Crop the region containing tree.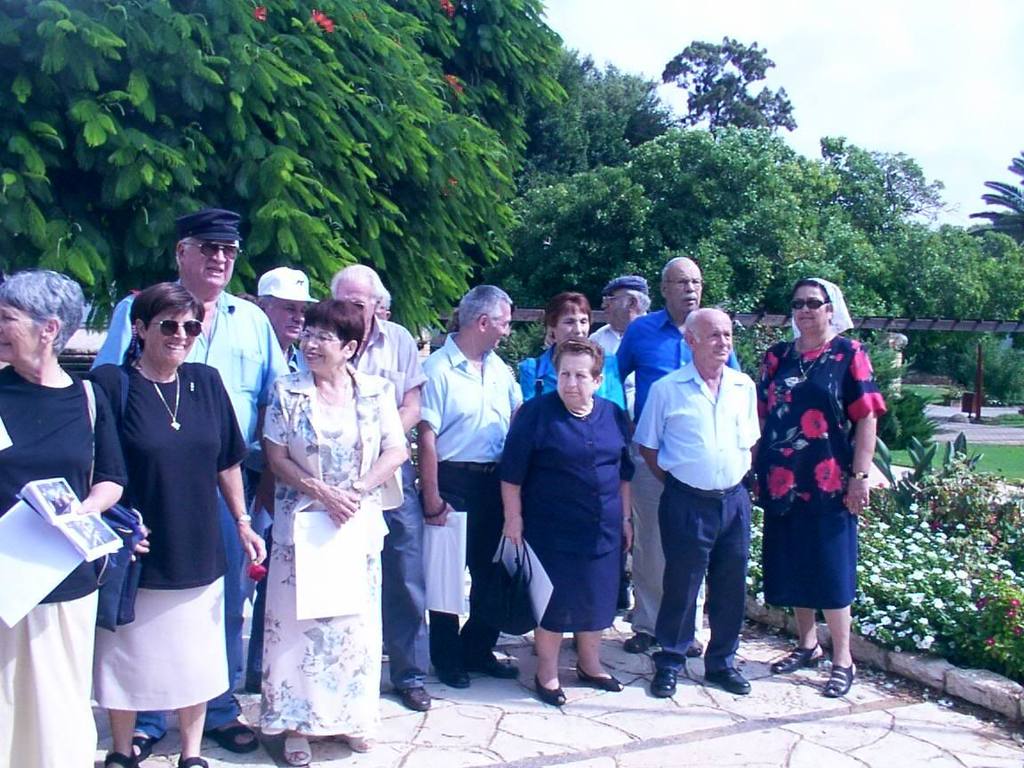
Crop region: Rect(660, 29, 796, 123).
